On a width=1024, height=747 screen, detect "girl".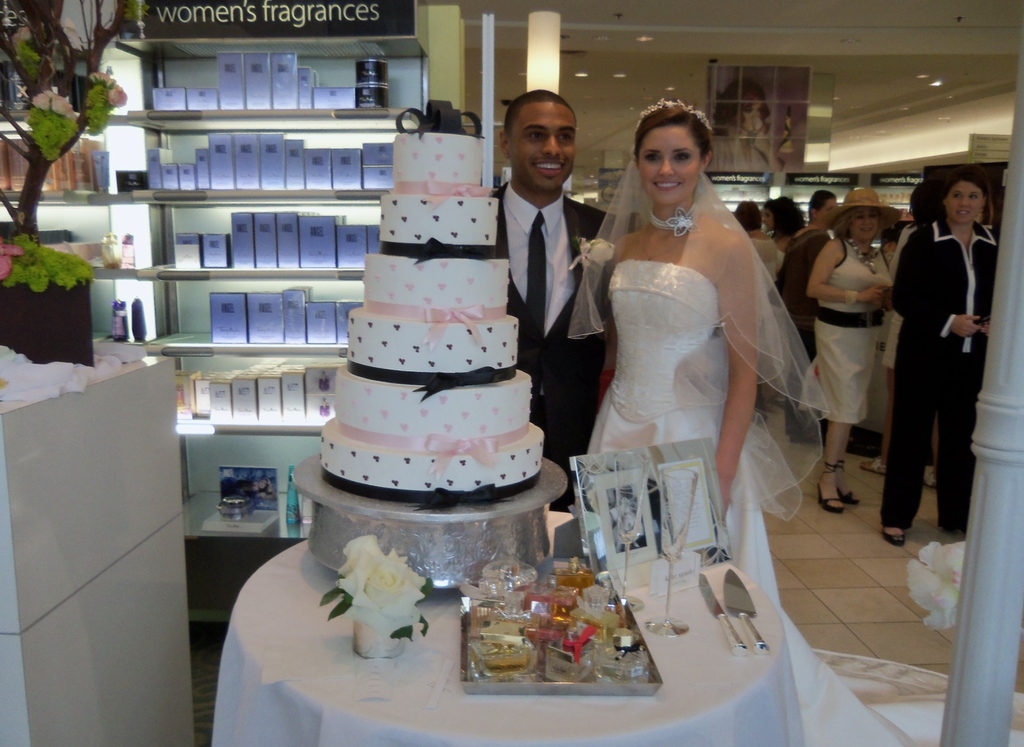
759,202,807,289.
